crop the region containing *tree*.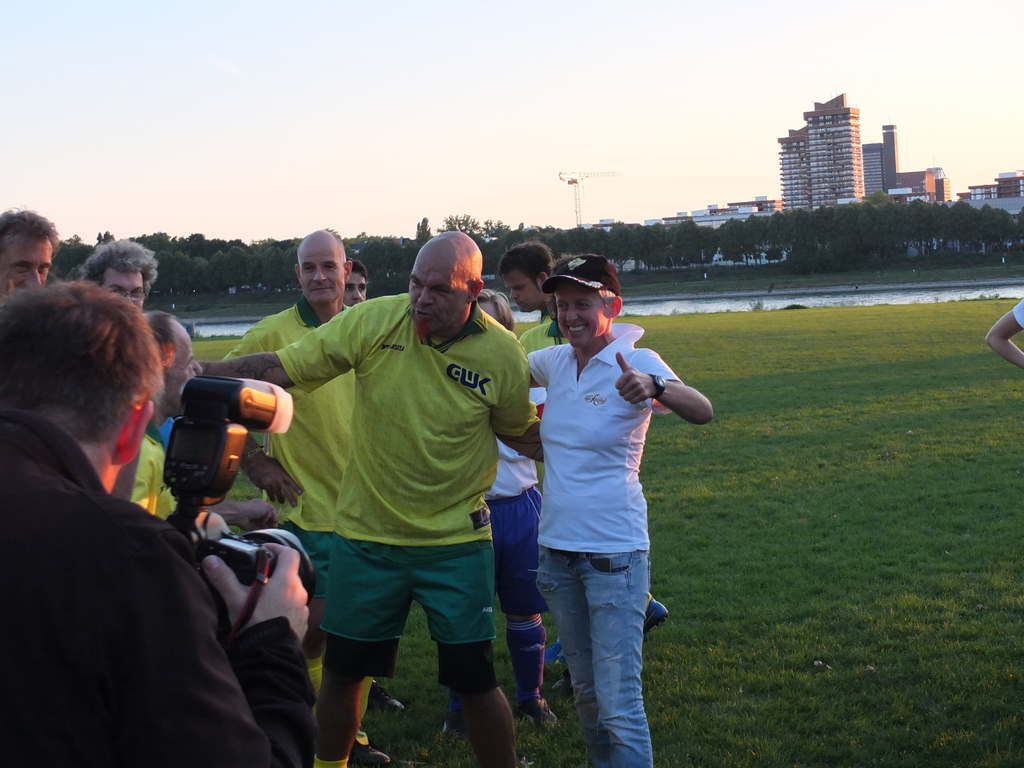
Crop region: locate(979, 201, 1018, 257).
